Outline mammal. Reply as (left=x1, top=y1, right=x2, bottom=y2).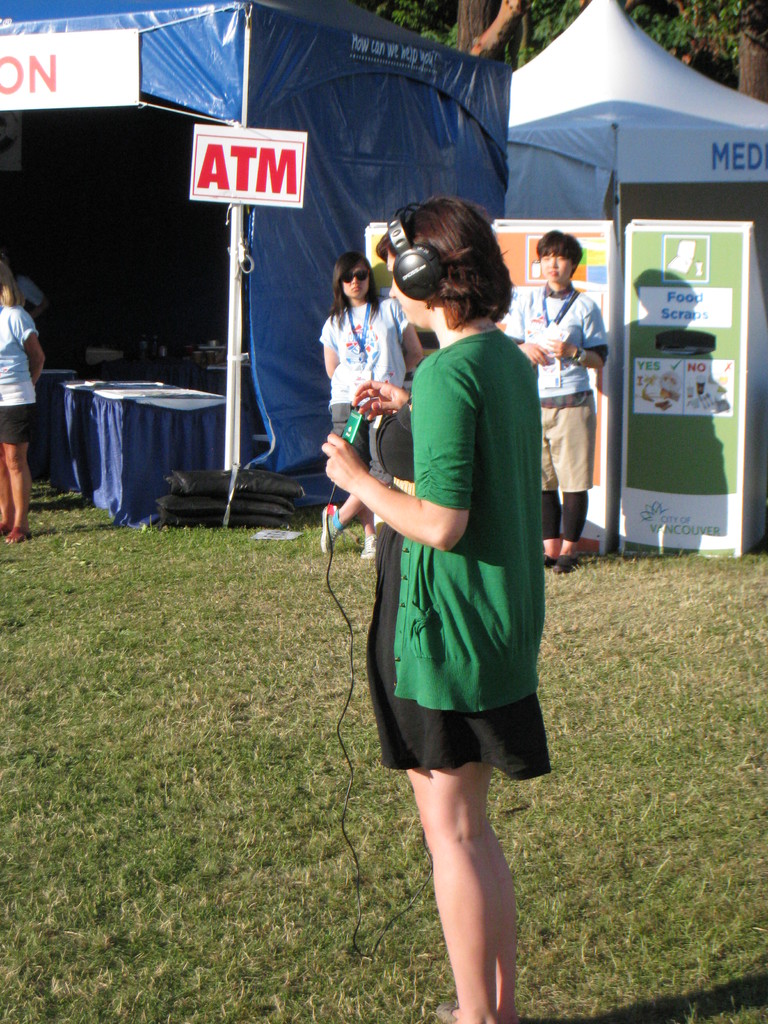
(left=349, top=177, right=570, bottom=843).
